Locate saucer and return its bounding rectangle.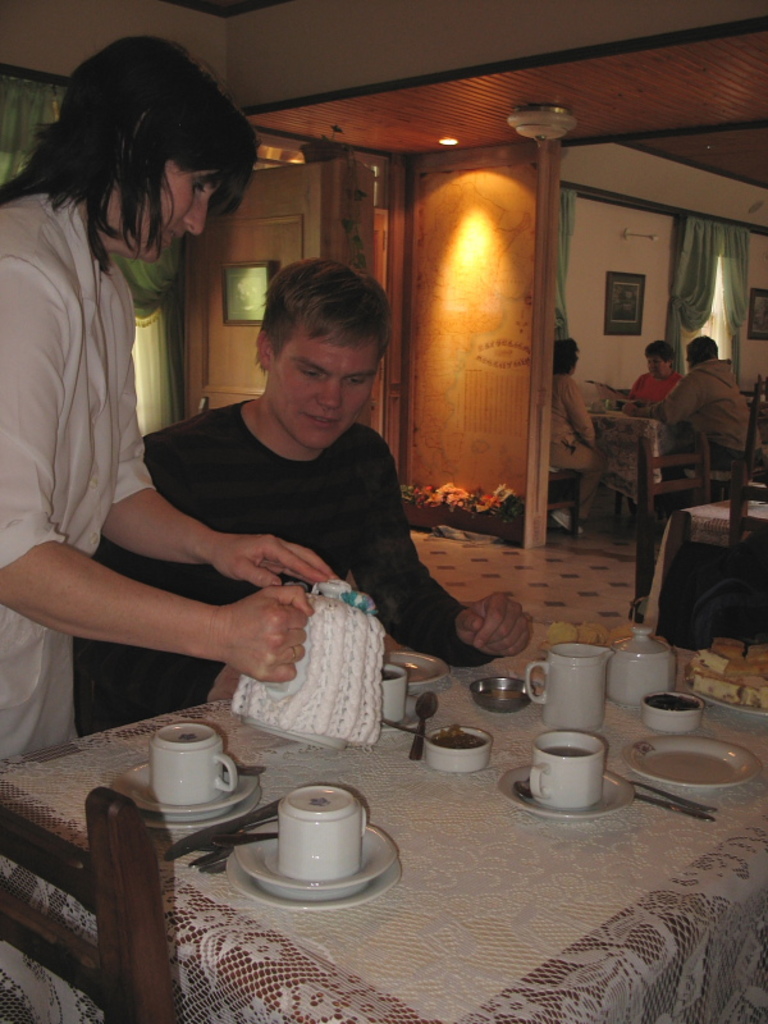
BBox(494, 764, 637, 819).
